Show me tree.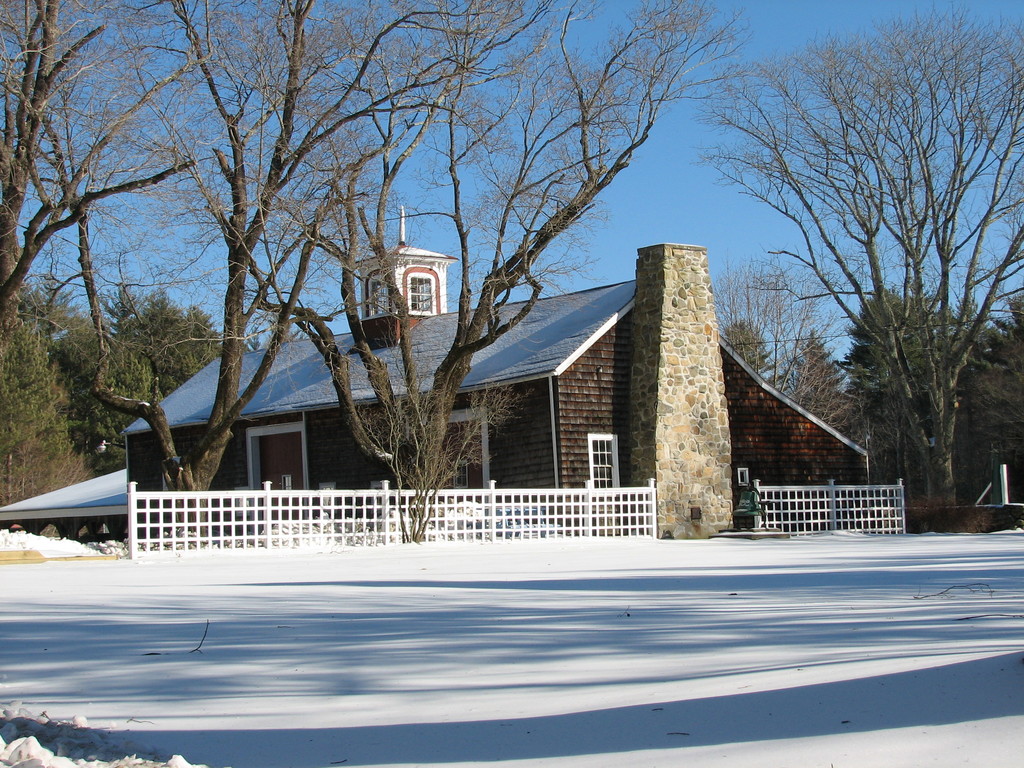
tree is here: (left=49, top=11, right=925, bottom=591).
